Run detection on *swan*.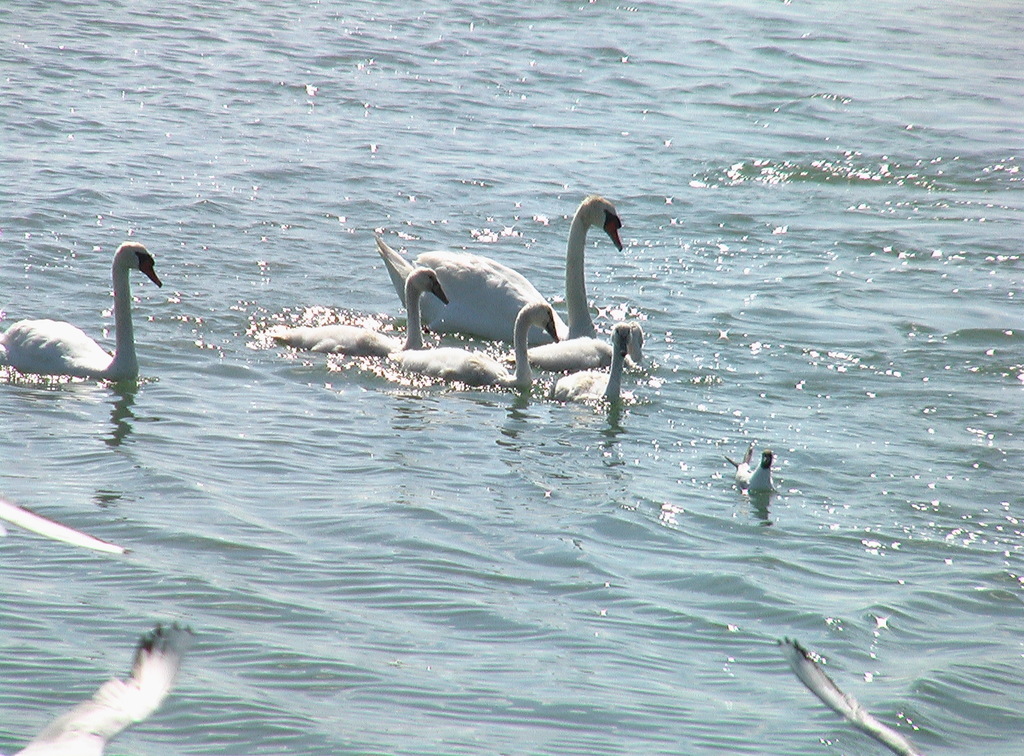
Result: crop(722, 450, 777, 495).
